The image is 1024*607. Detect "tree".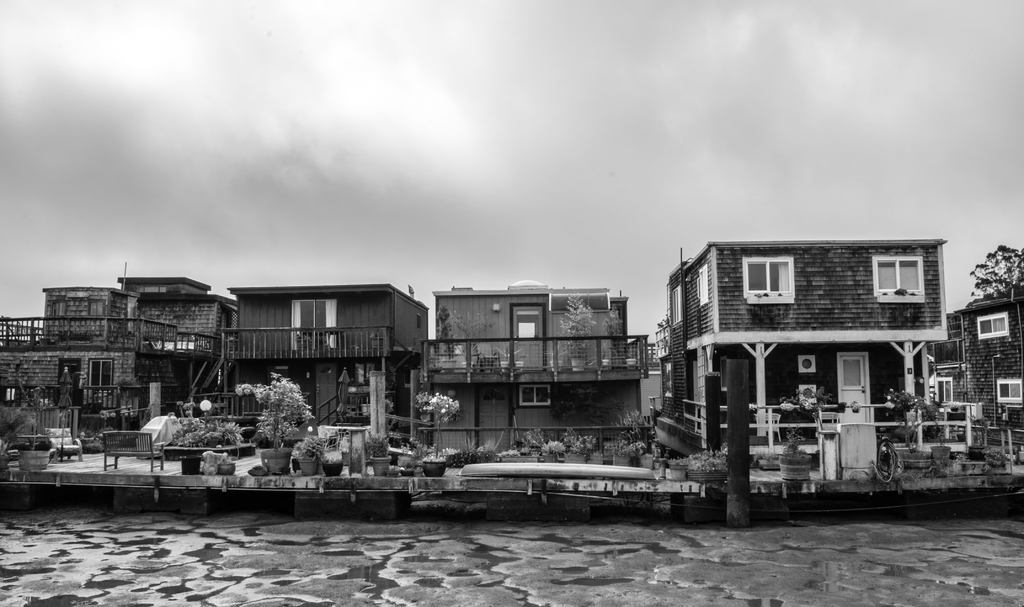
Detection: <box>794,385,849,436</box>.
